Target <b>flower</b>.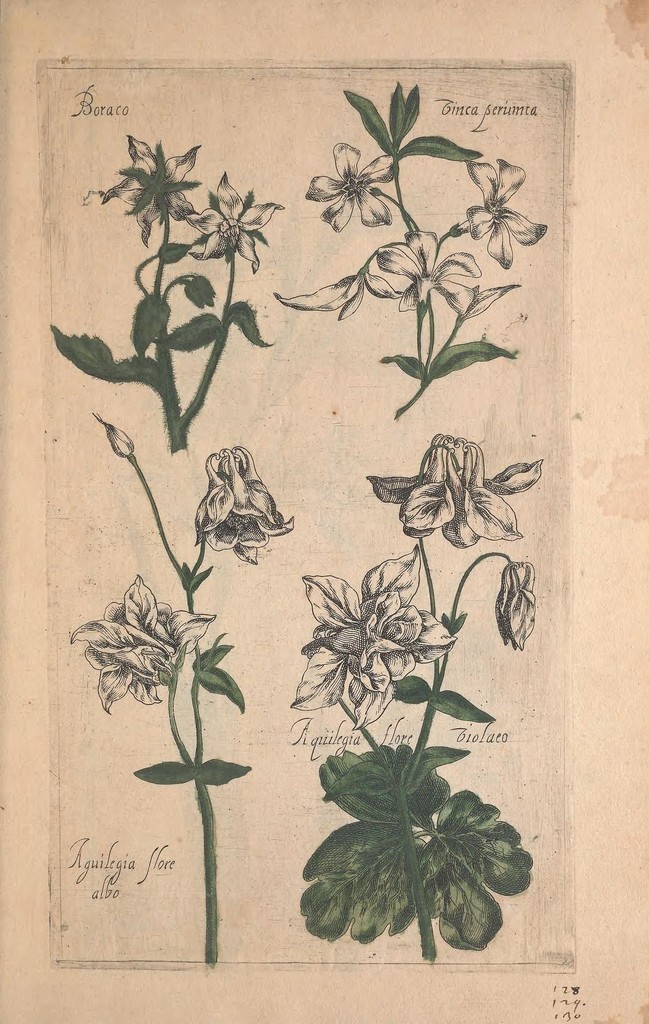
Target region: <bbox>63, 571, 215, 714</bbox>.
